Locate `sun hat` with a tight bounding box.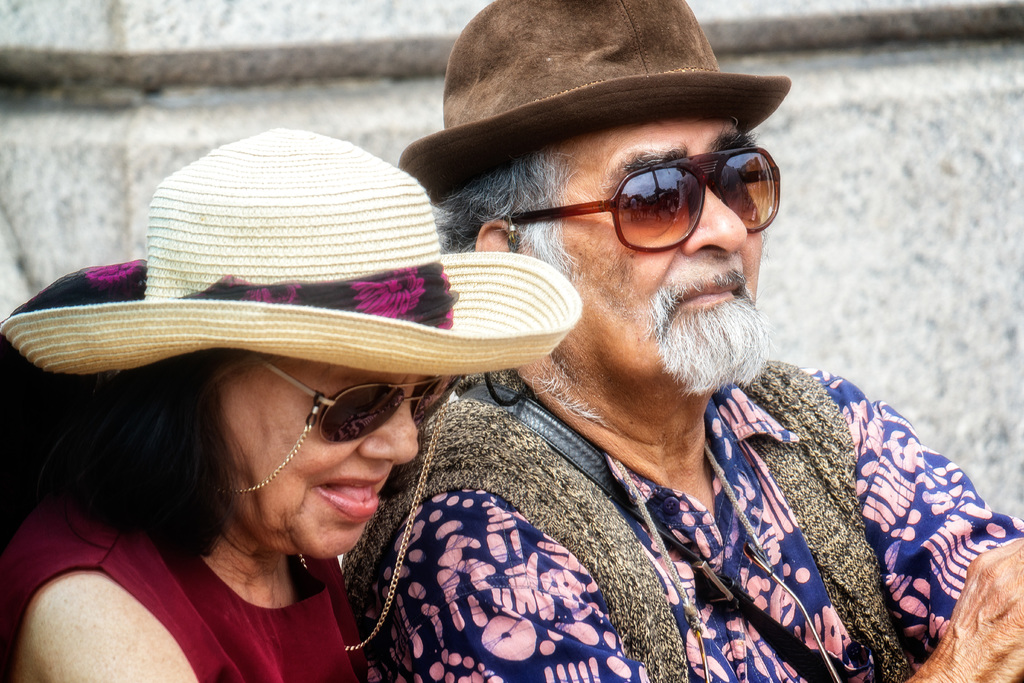
left=399, top=0, right=794, bottom=213.
